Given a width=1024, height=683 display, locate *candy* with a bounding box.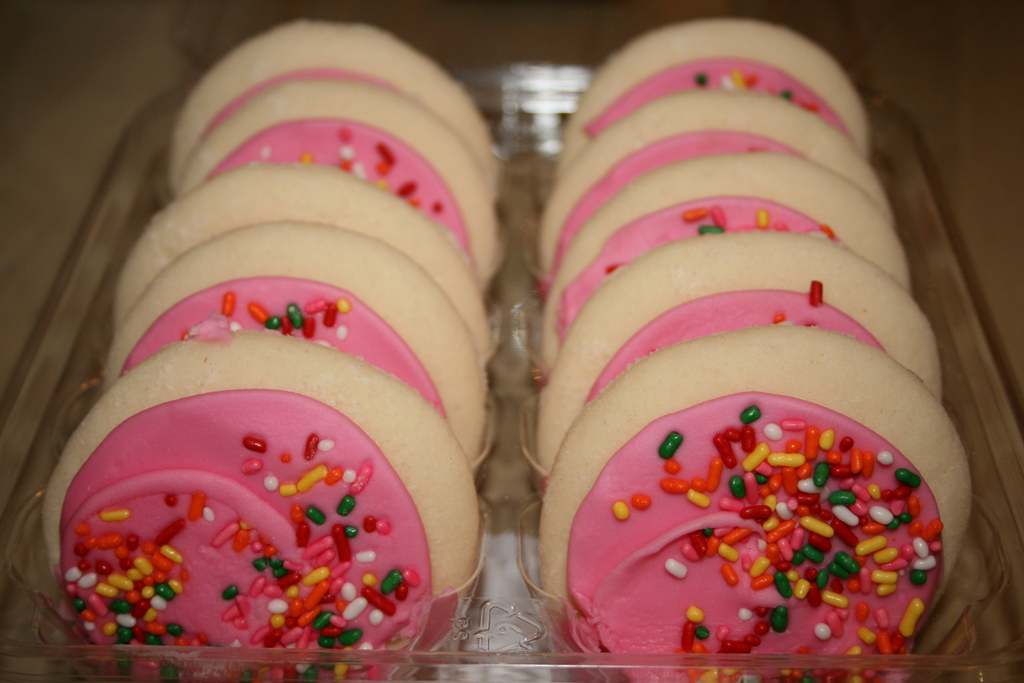
Located: (561,13,876,158).
